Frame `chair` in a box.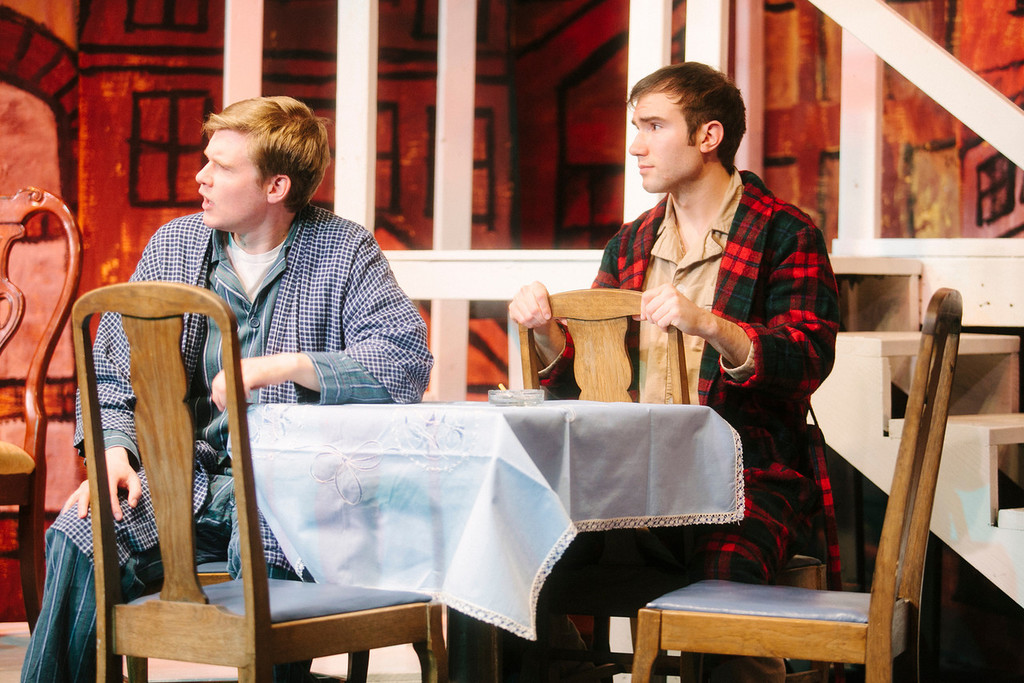
bbox=[515, 290, 830, 682].
